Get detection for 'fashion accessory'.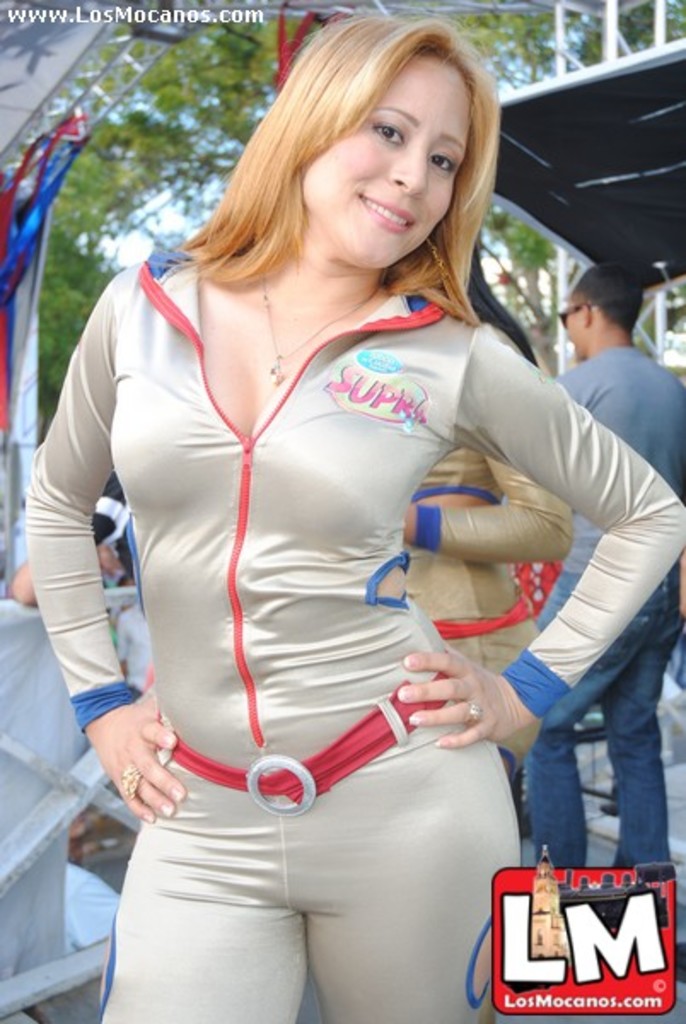
Detection: 457 701 478 727.
